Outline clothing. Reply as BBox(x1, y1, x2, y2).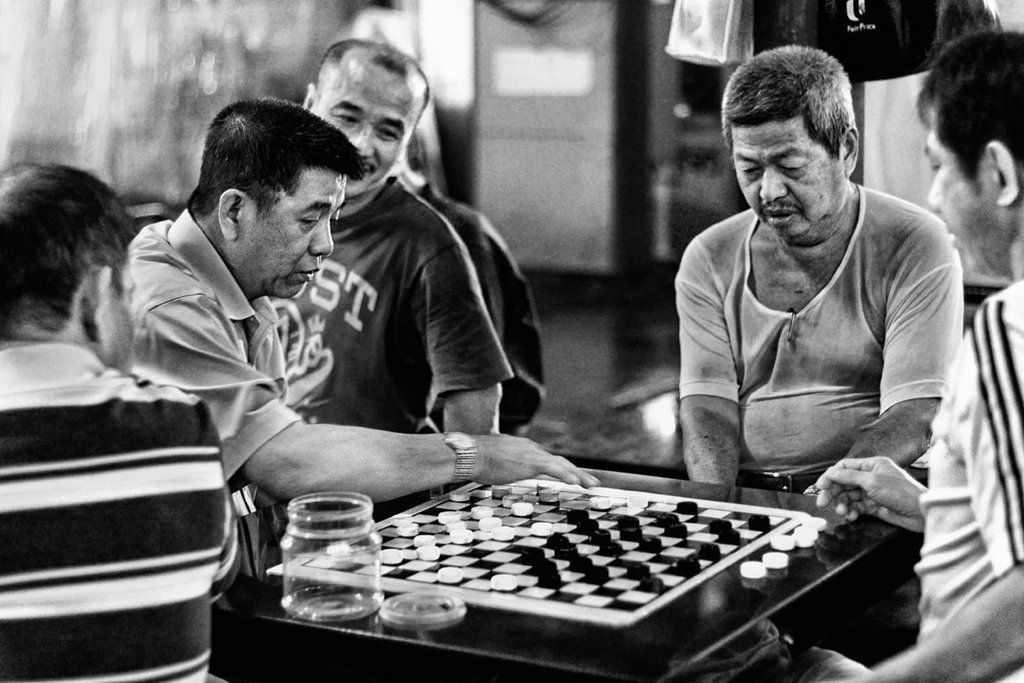
BBox(681, 205, 964, 517).
